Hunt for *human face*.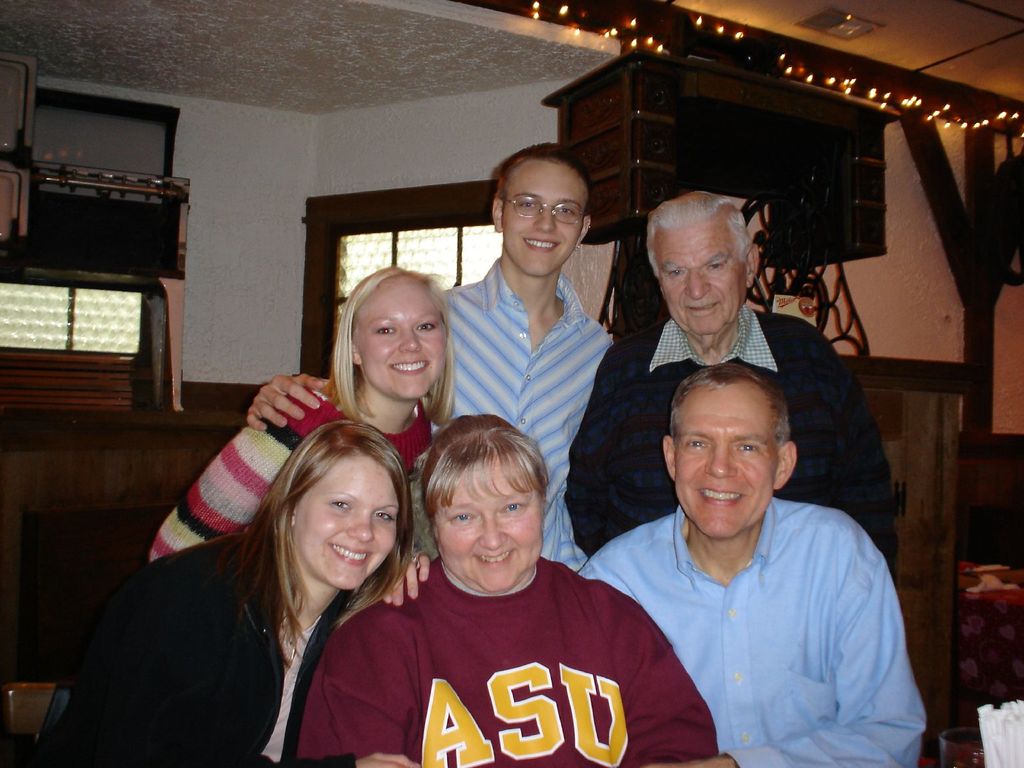
Hunted down at 646 213 747 332.
